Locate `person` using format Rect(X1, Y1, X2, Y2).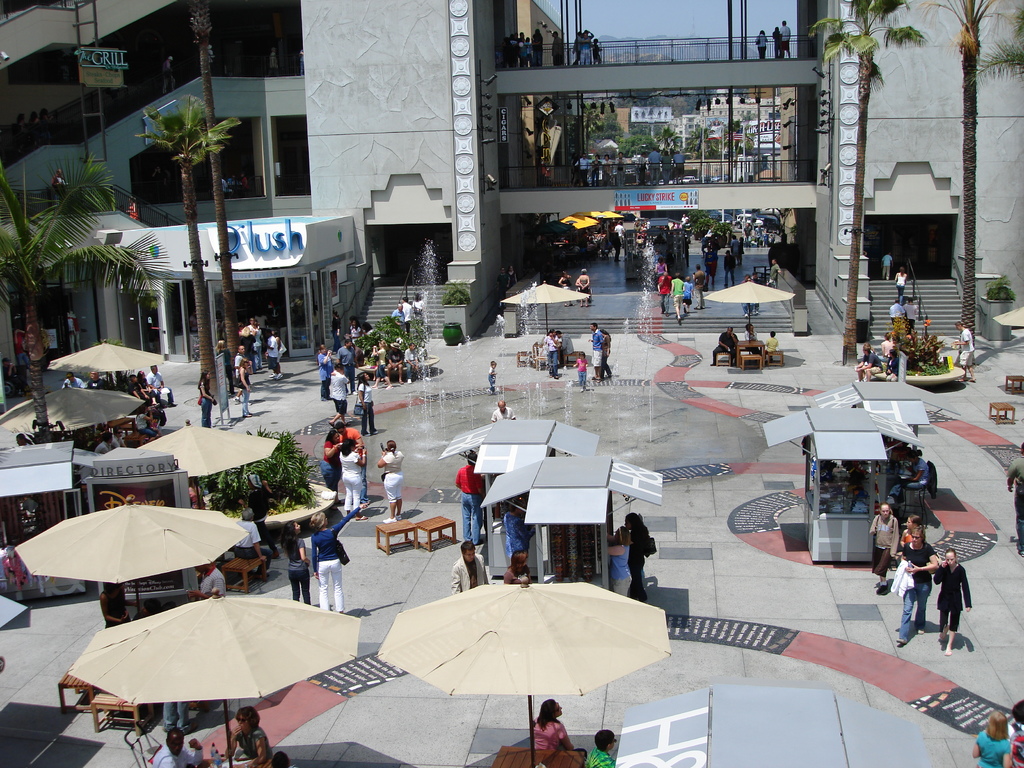
Rect(675, 149, 691, 182).
